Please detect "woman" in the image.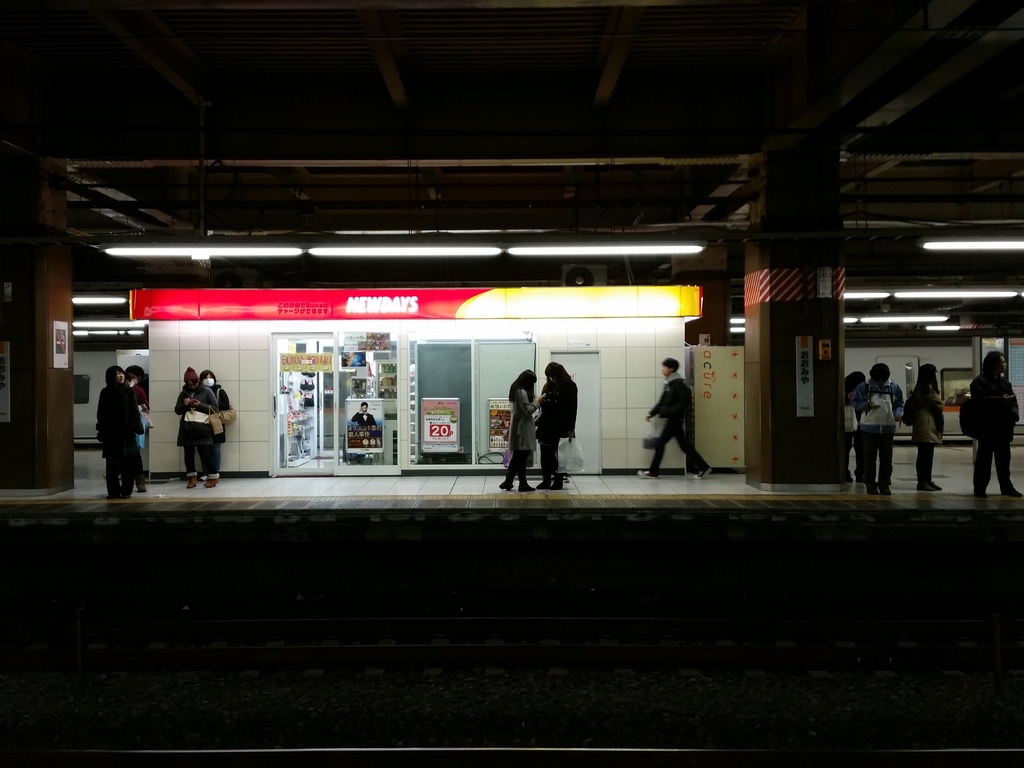
locate(196, 369, 230, 481).
